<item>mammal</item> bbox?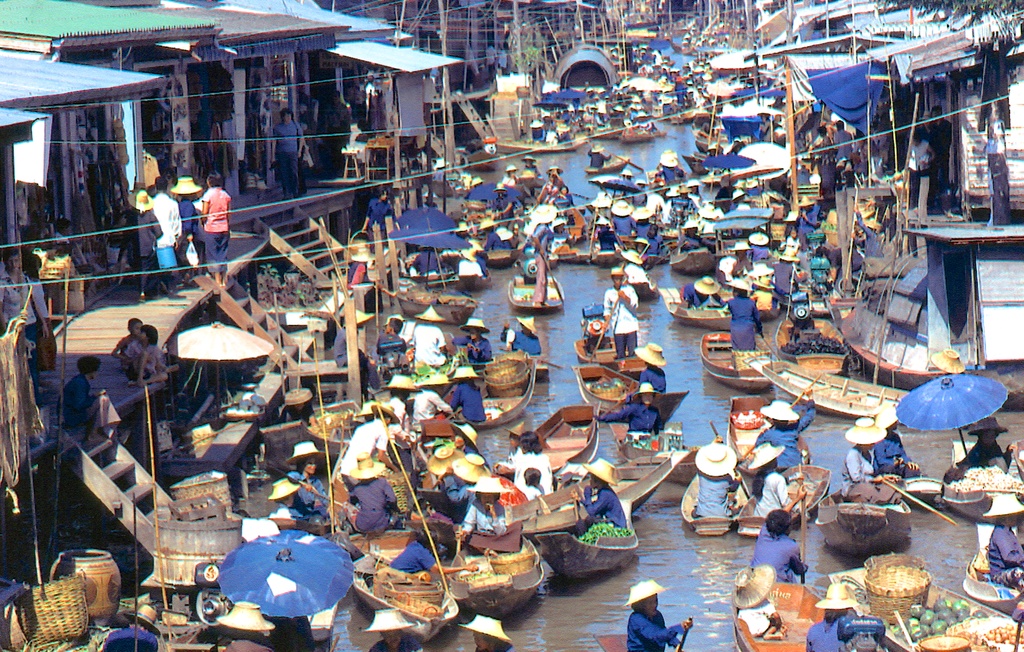
crop(118, 323, 172, 388)
